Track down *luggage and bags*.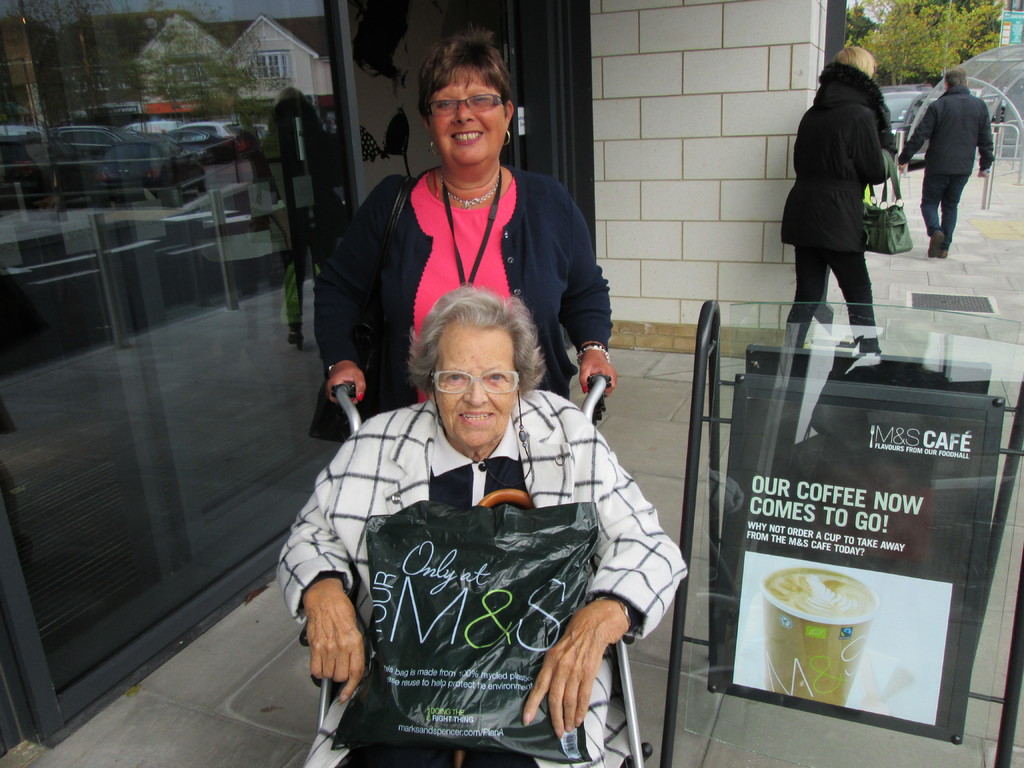
Tracked to BBox(863, 145, 919, 252).
